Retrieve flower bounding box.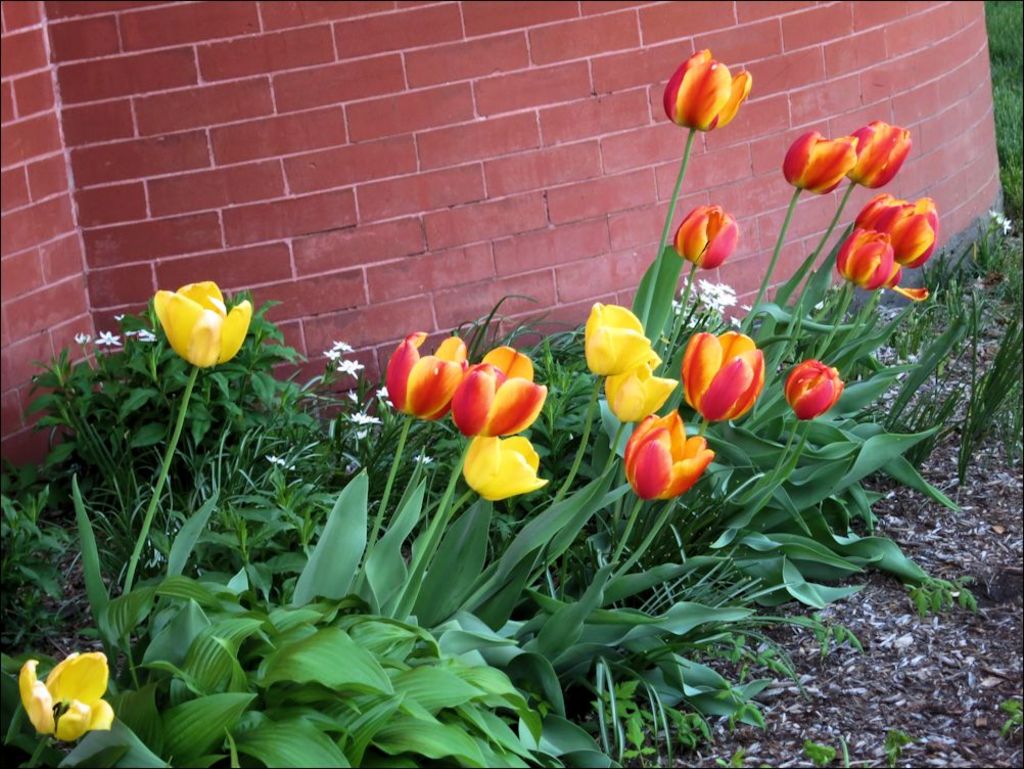
Bounding box: (left=668, top=205, right=736, bottom=271).
